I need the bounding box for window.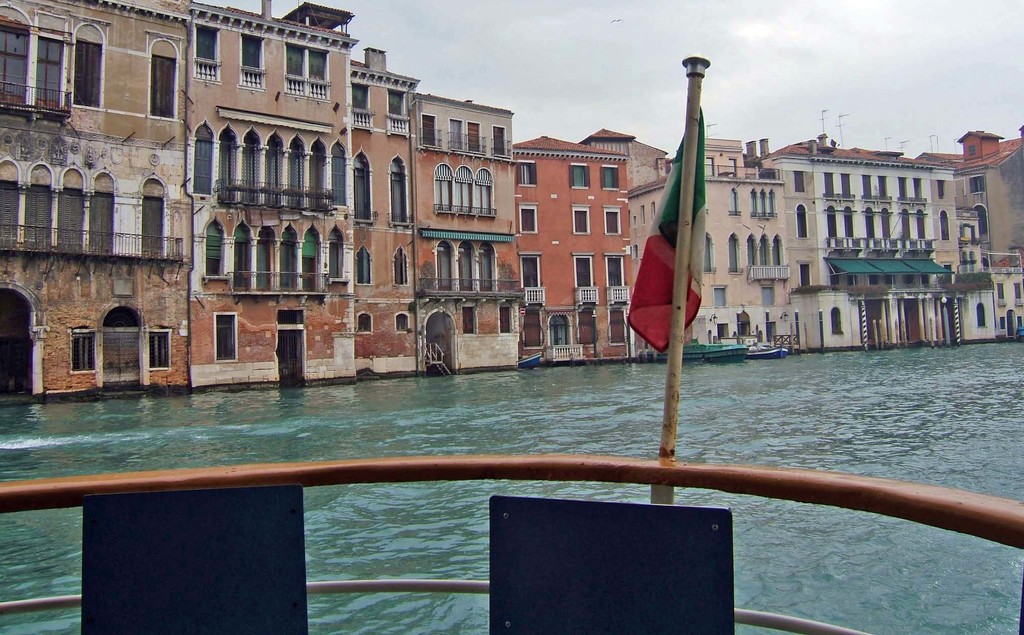
Here it is: (x1=219, y1=313, x2=234, y2=361).
